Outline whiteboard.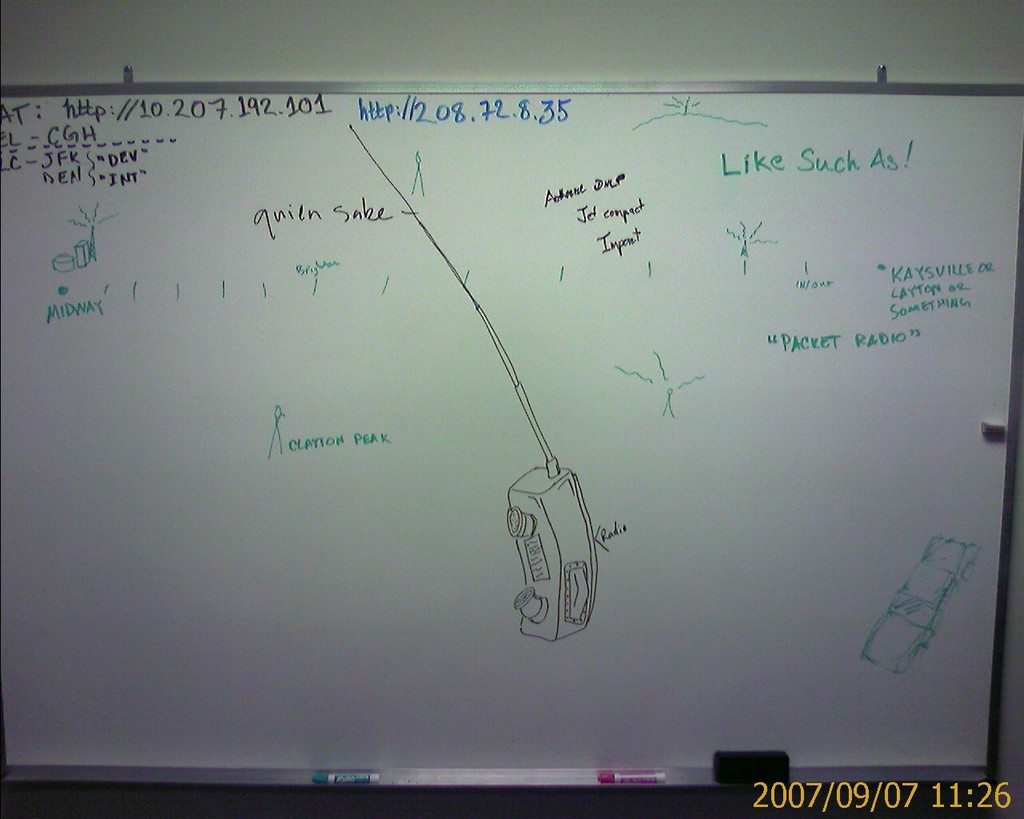
Outline: x1=0, y1=80, x2=1023, y2=786.
